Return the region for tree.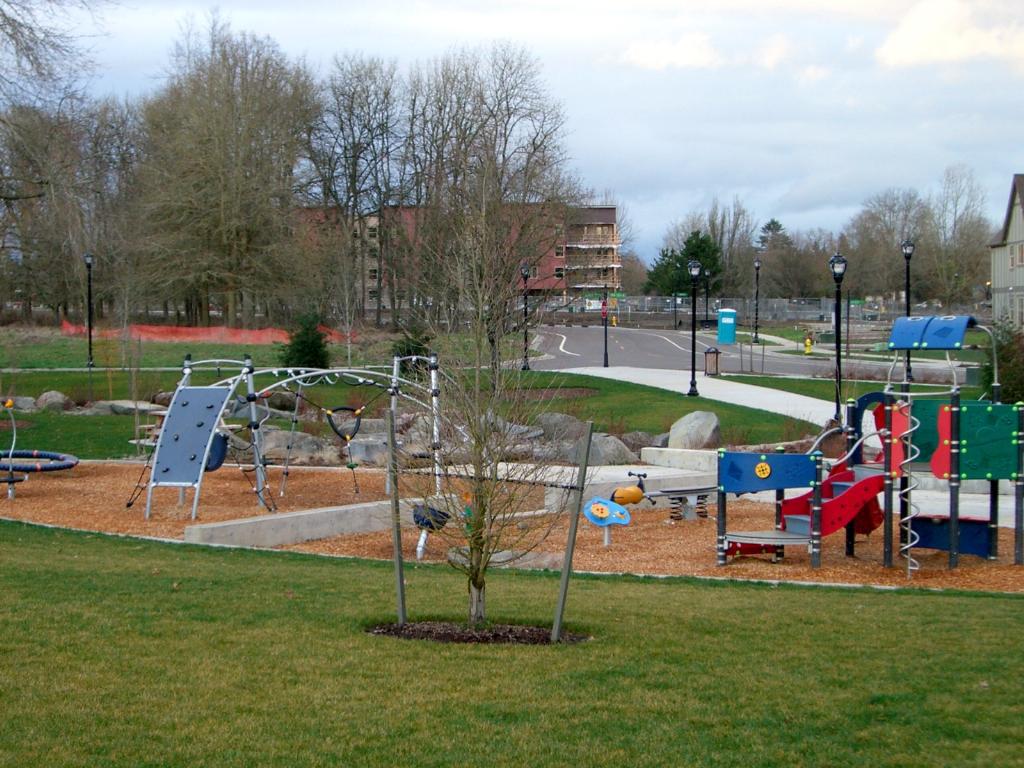
<region>623, 157, 994, 300</region>.
